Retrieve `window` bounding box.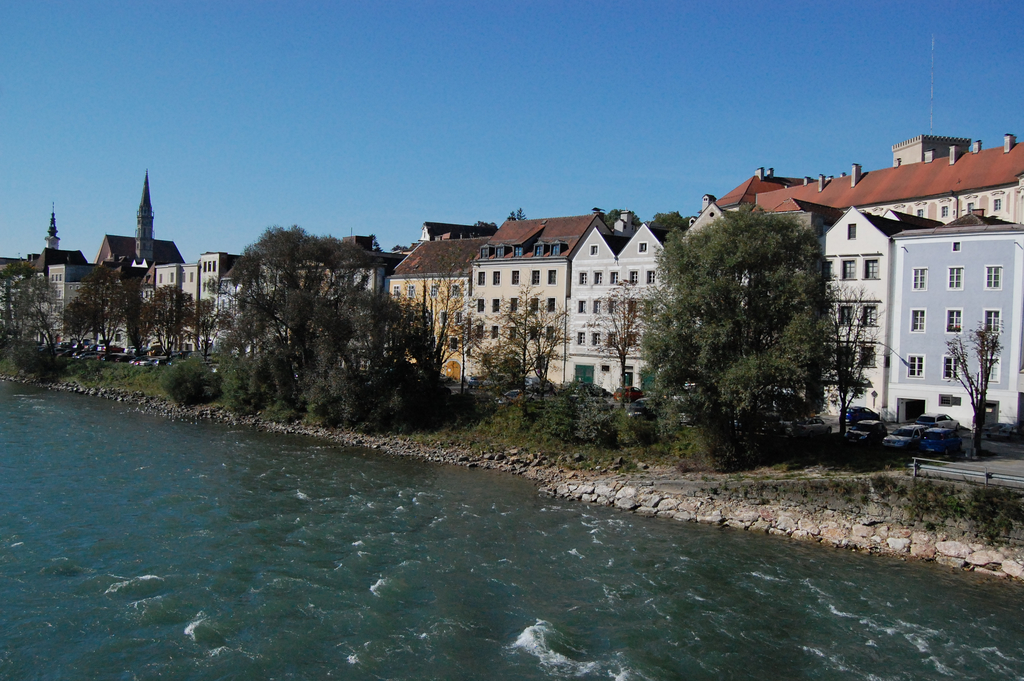
Bounding box: <region>637, 242, 650, 253</region>.
